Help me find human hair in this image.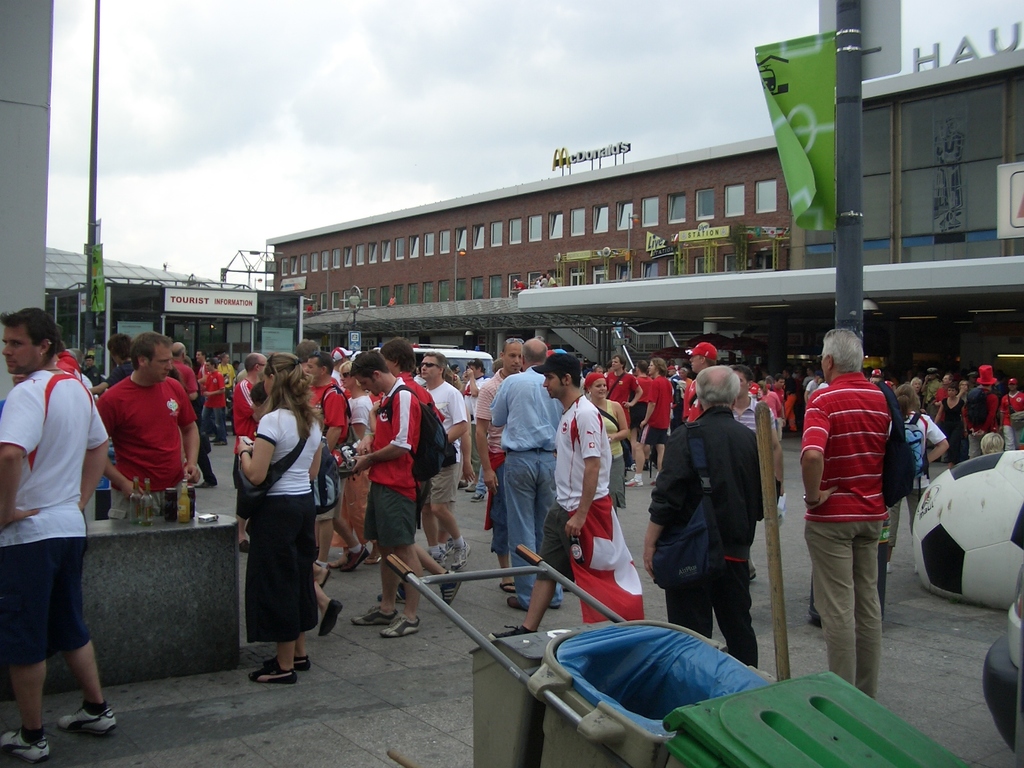
Found it: [x1=693, y1=367, x2=742, y2=406].
